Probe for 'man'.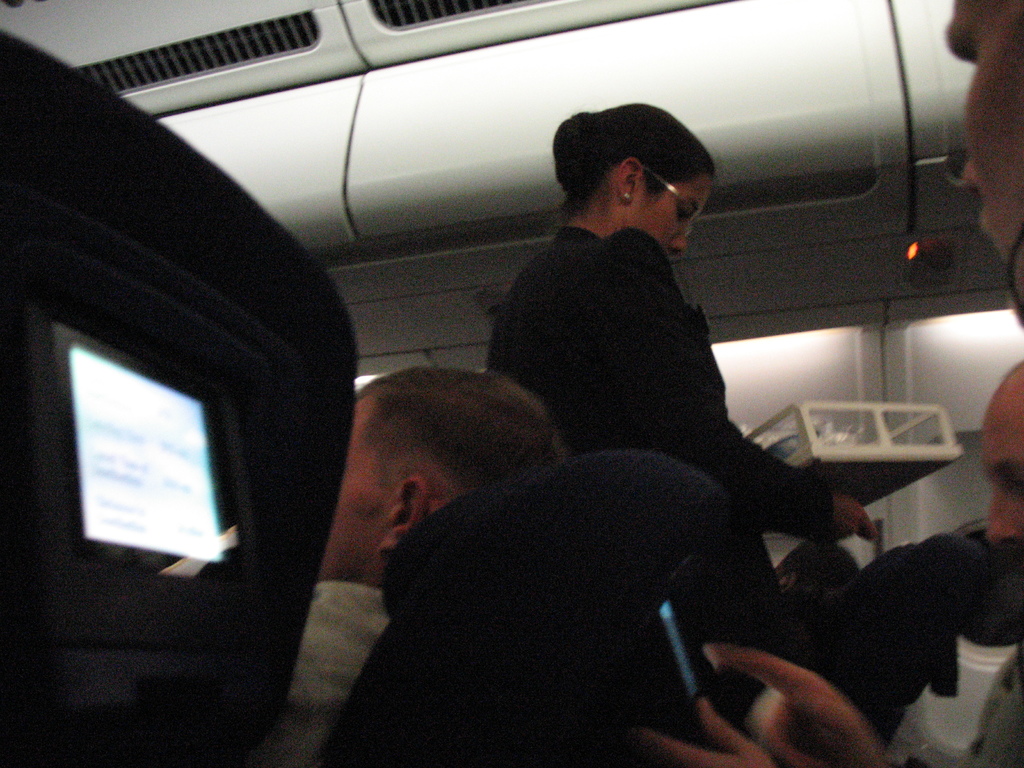
Probe result: 890:360:1023:767.
